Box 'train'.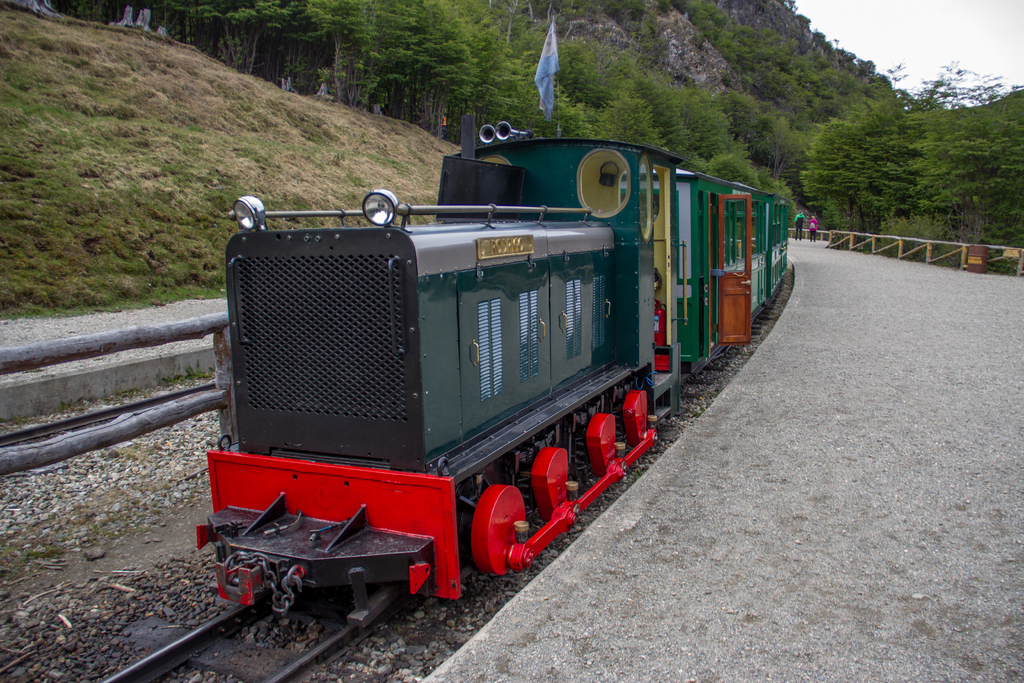
box=[195, 111, 794, 625].
